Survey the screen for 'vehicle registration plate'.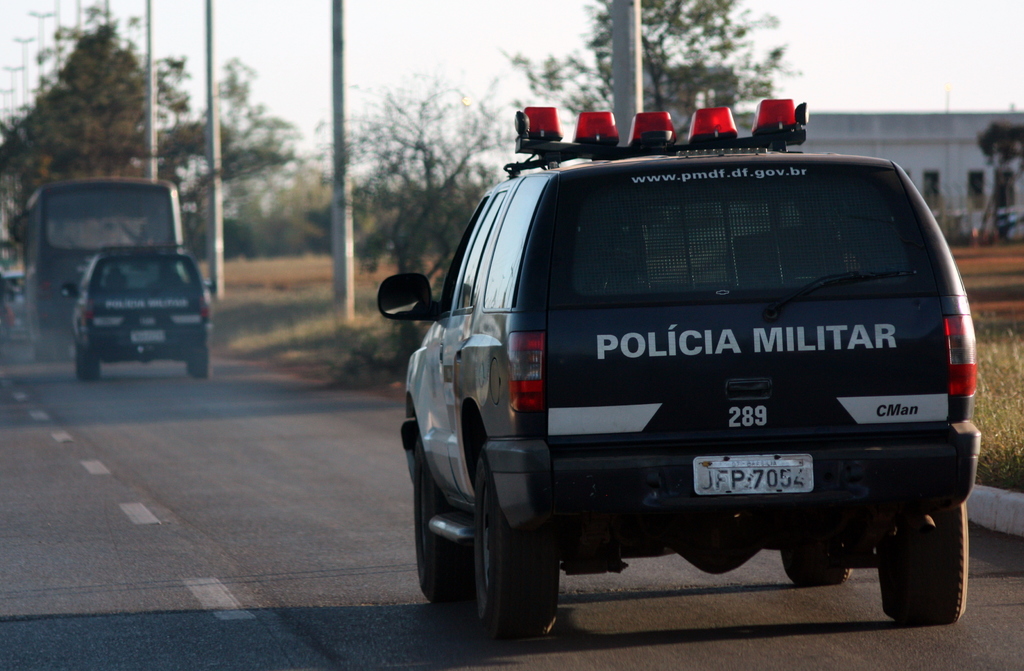
Survey found: box=[693, 455, 815, 497].
